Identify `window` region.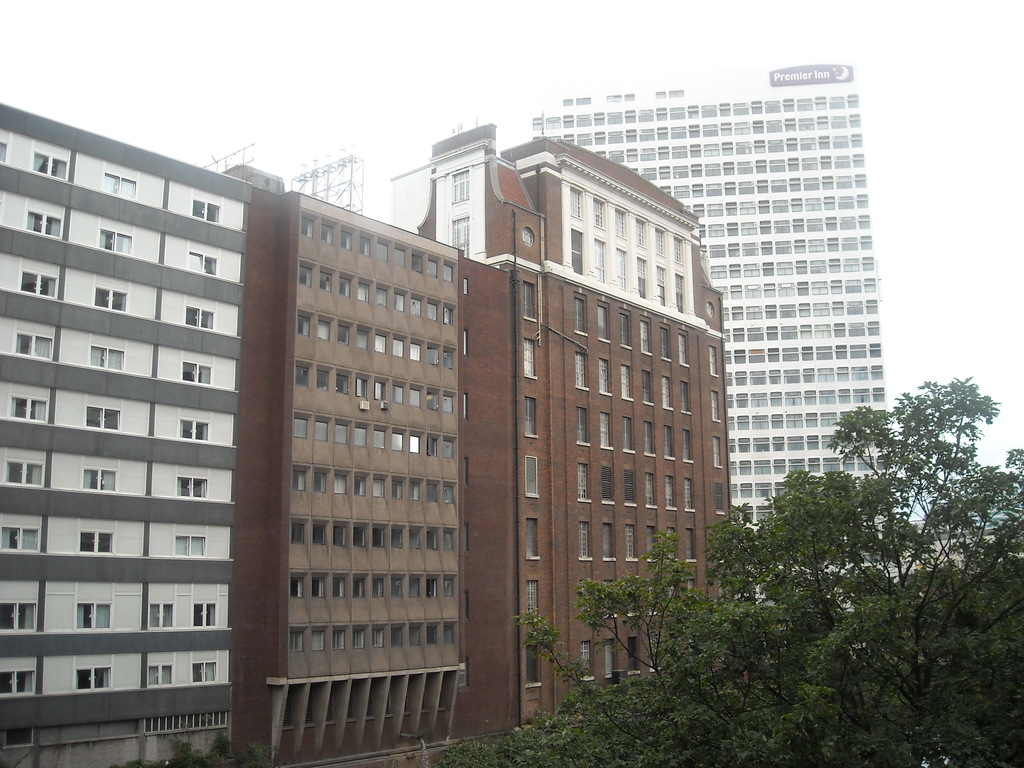
Region: x1=797 y1=324 x2=810 y2=339.
